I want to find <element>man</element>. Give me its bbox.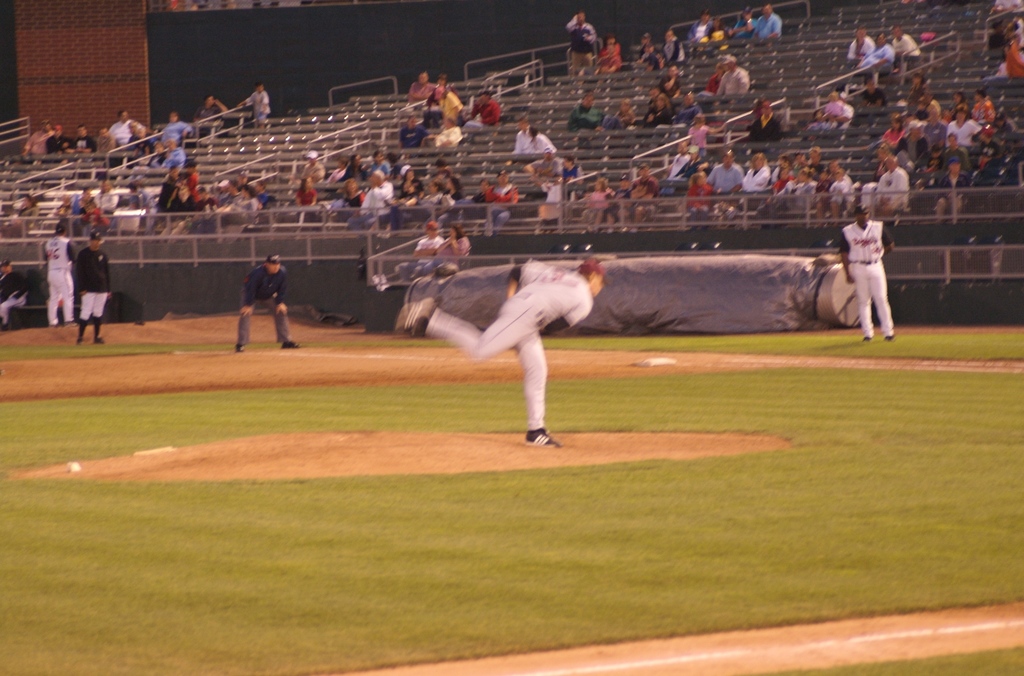
l=235, t=255, r=301, b=351.
